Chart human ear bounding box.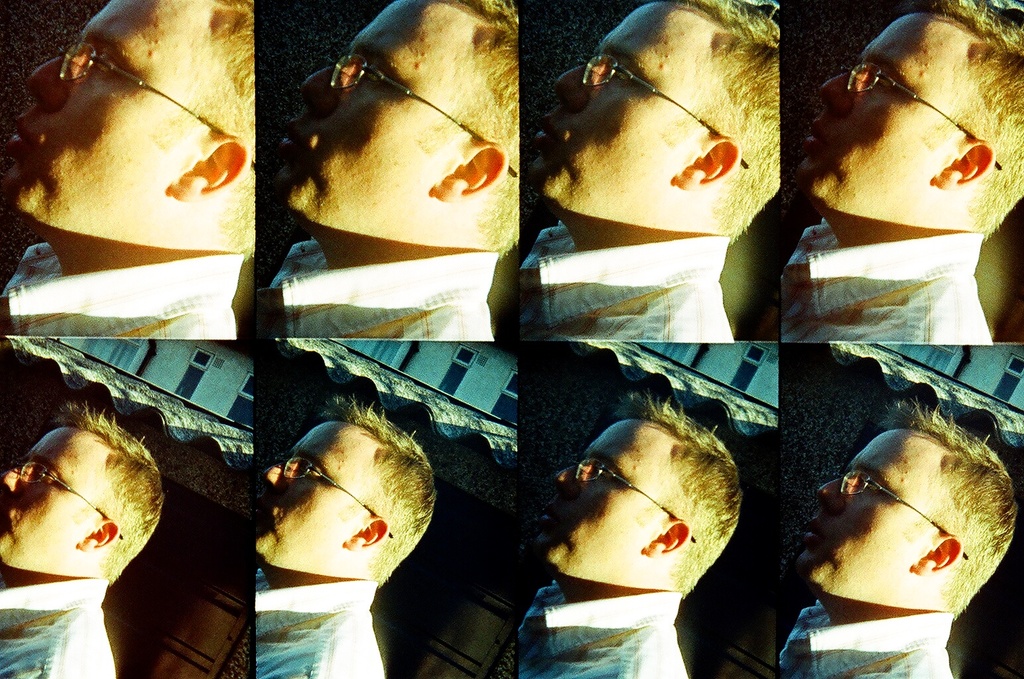
Charted: 78 517 119 545.
